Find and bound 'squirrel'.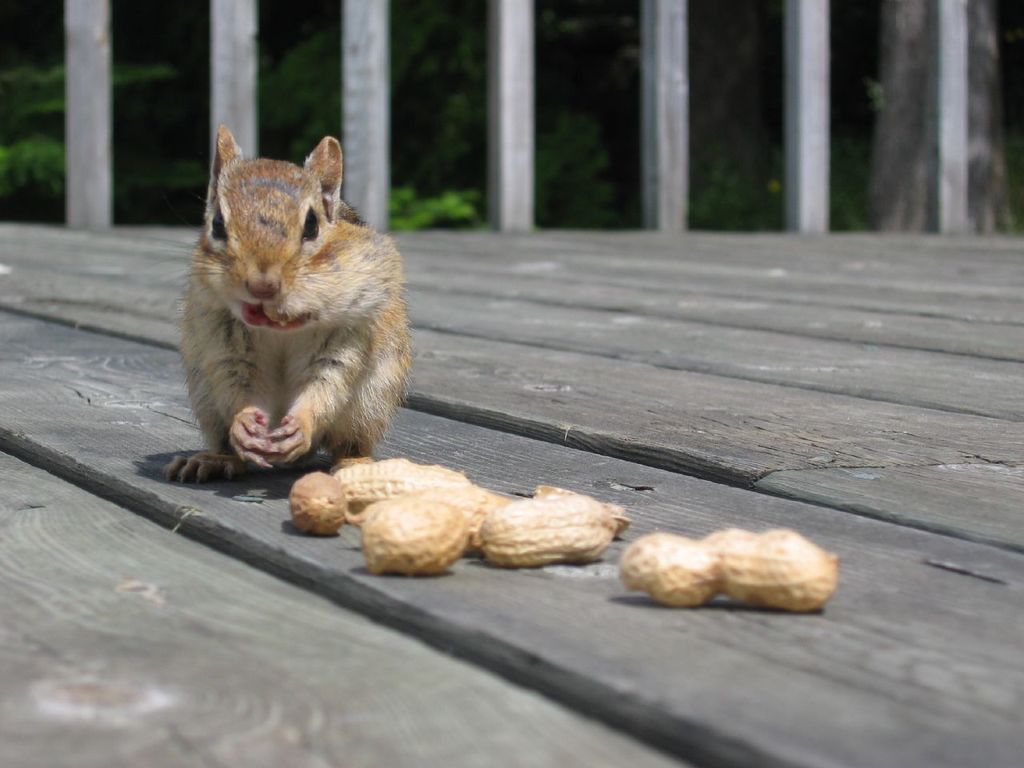
Bound: bbox=[163, 121, 410, 486].
